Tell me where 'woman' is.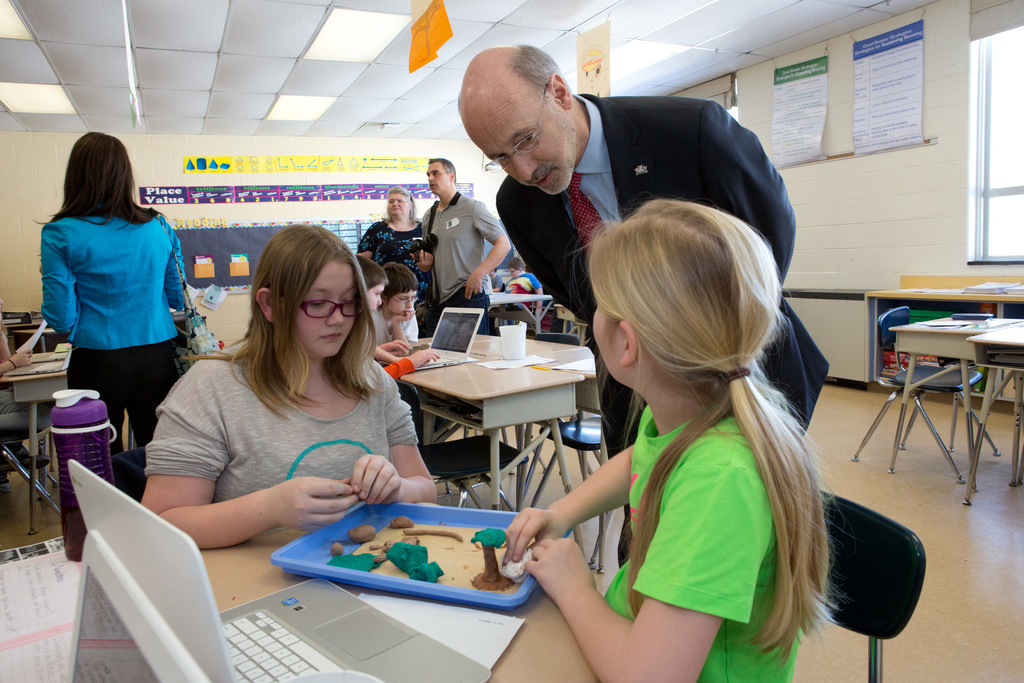
'woman' is at box=[493, 199, 847, 682].
